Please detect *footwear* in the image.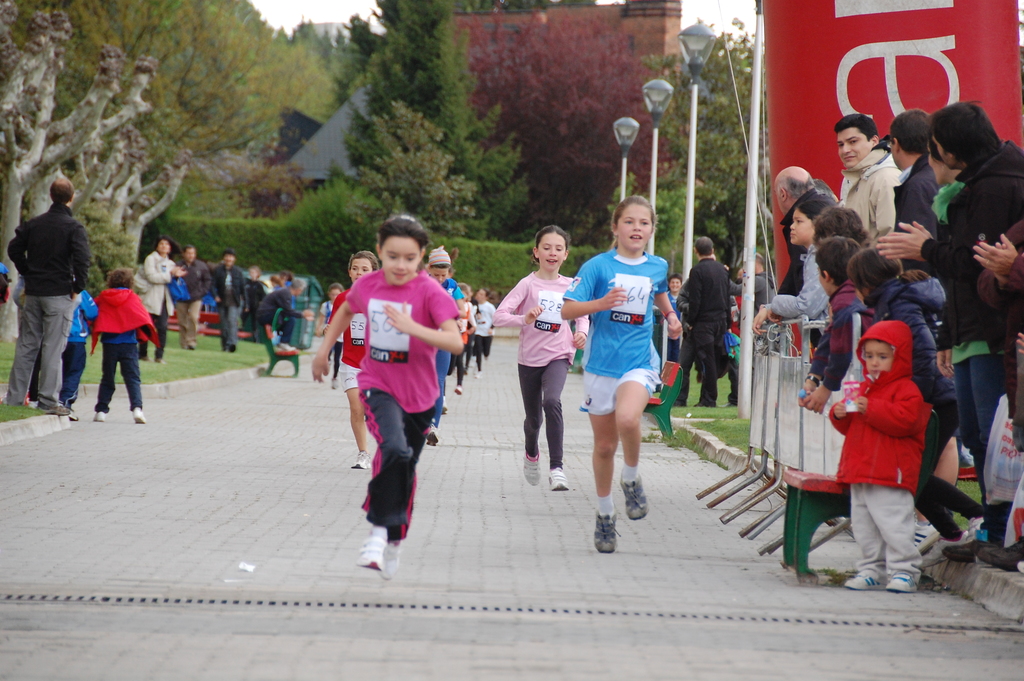
l=440, t=396, r=447, b=413.
